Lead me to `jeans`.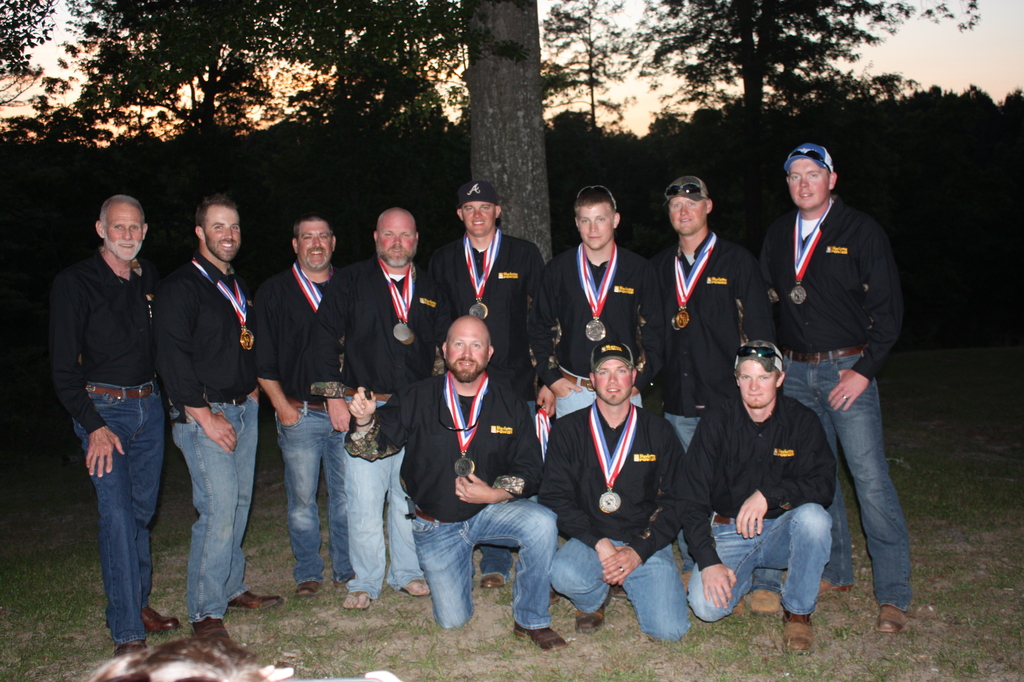
Lead to detection(64, 378, 167, 642).
